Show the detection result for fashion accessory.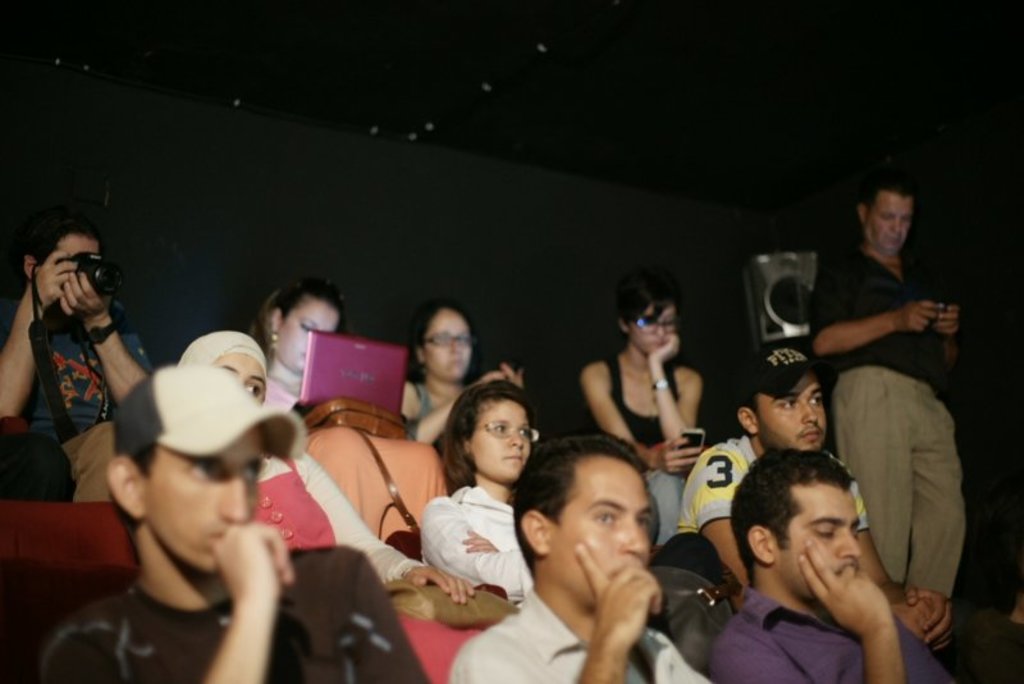
(730, 338, 826, 400).
